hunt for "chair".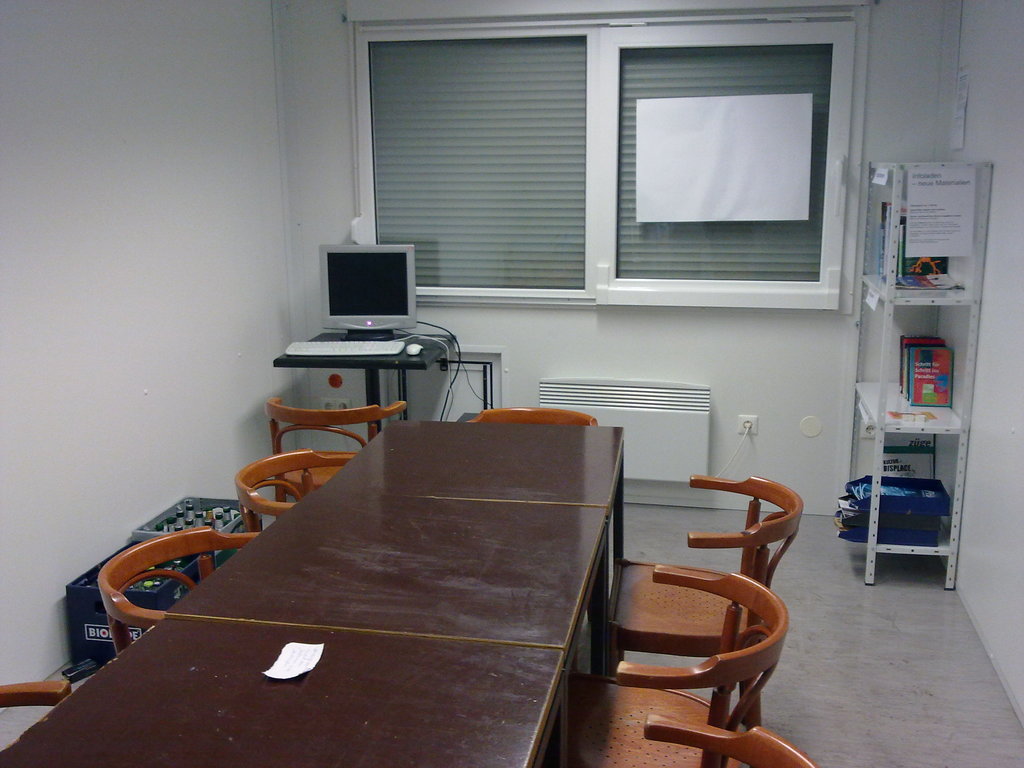
Hunted down at x1=603 y1=476 x2=800 y2=729.
